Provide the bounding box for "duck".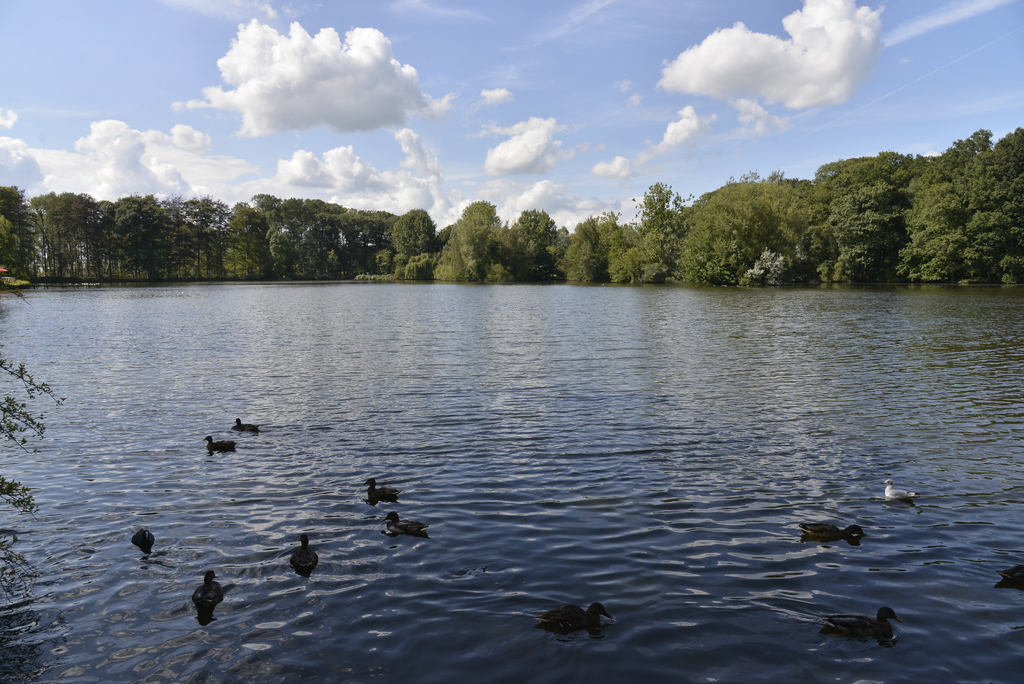
rect(786, 525, 867, 546).
